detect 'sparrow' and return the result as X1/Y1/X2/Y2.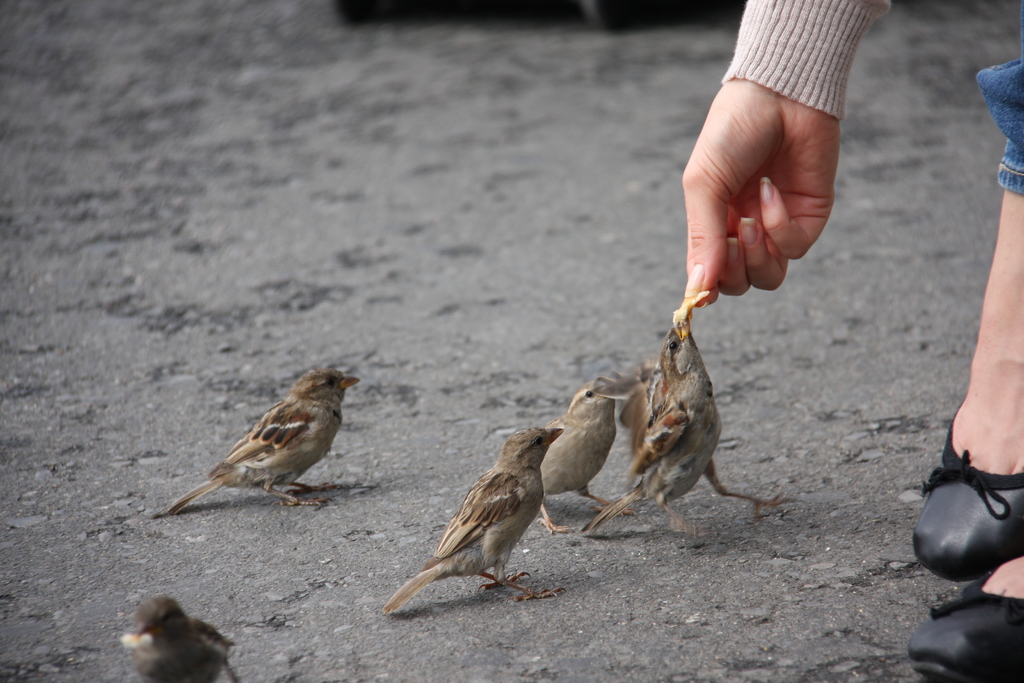
583/308/793/525.
